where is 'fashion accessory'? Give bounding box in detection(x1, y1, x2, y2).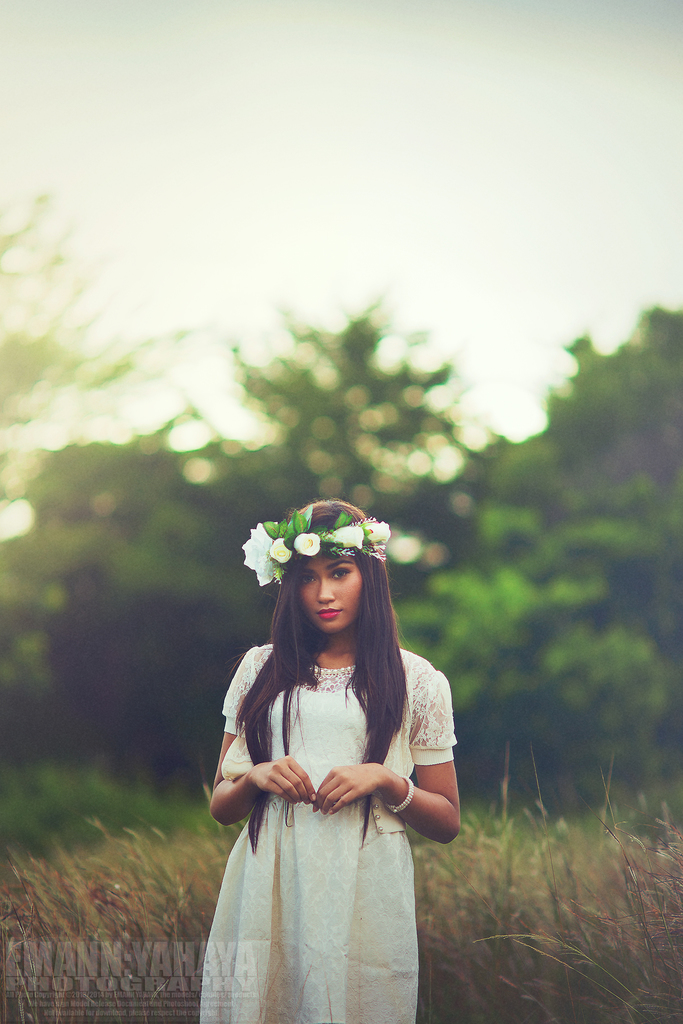
detection(241, 507, 390, 582).
